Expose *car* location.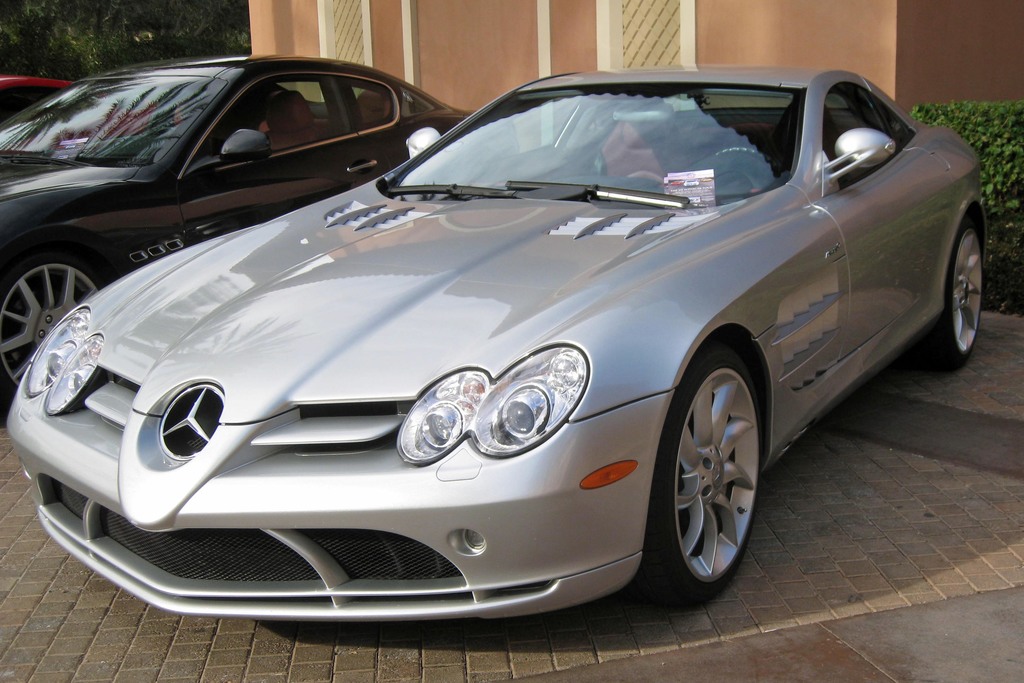
Exposed at 4 45 520 399.
